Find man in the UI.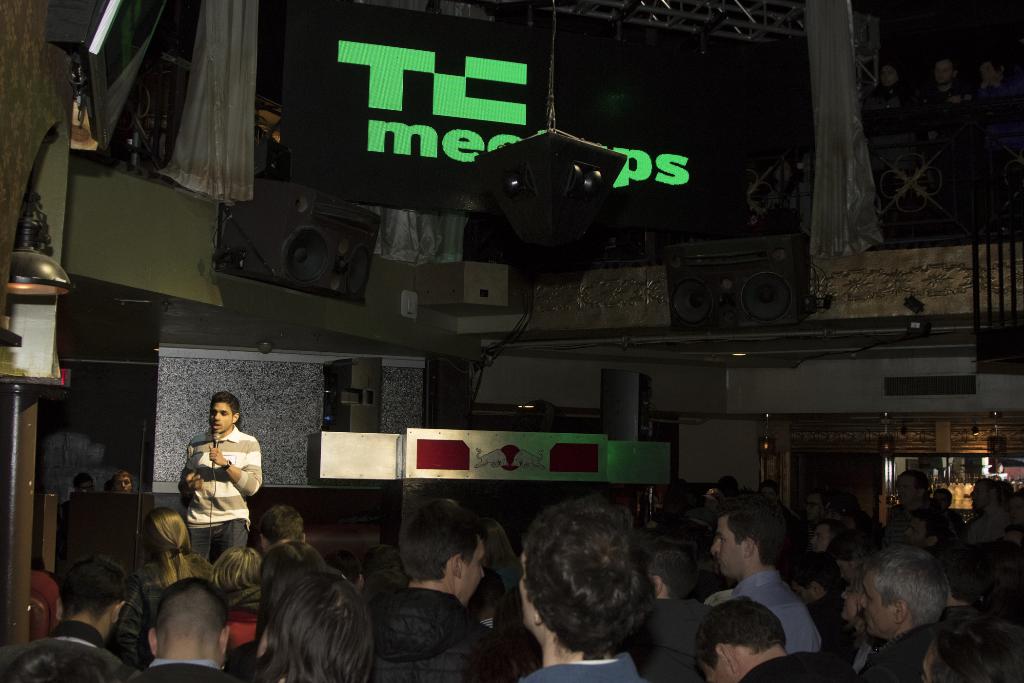
UI element at box(965, 477, 1011, 545).
